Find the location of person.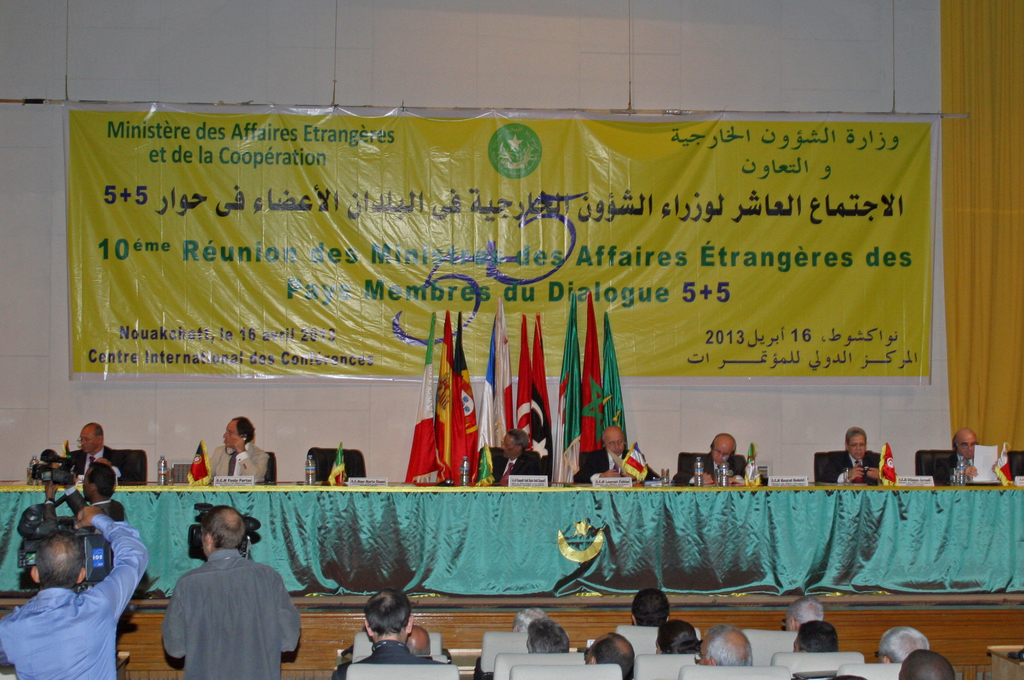
Location: box=[477, 433, 545, 483].
